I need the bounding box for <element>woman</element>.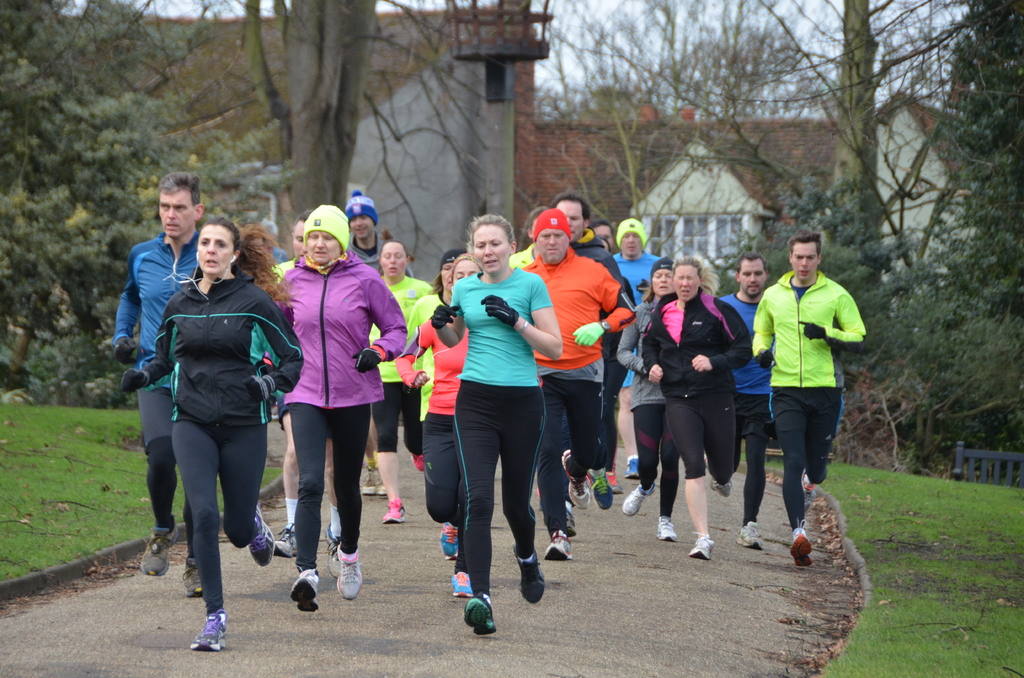
Here it is: Rect(364, 241, 425, 528).
